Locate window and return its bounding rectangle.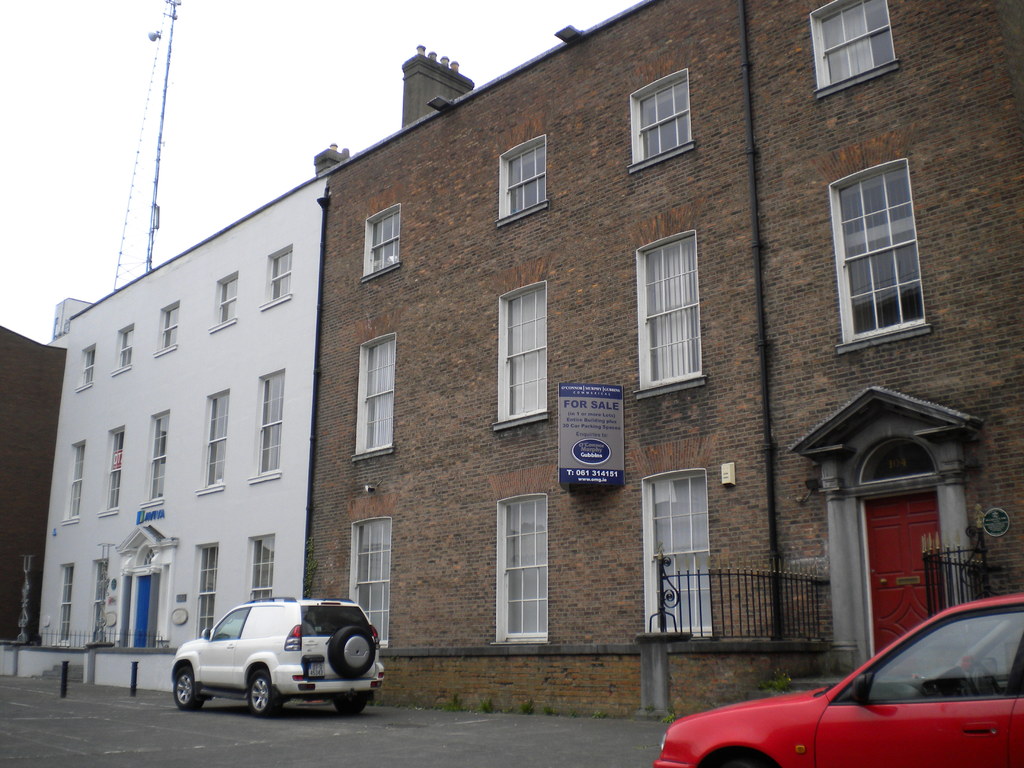
crop(351, 335, 396, 461).
